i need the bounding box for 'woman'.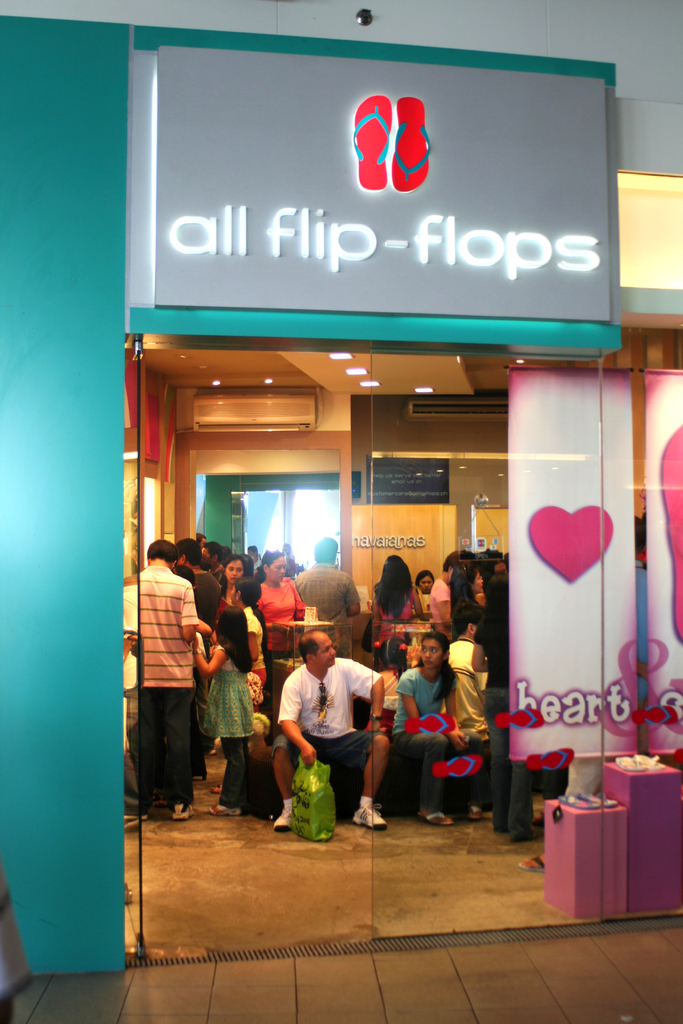
Here it is: <box>446,559,491,617</box>.
